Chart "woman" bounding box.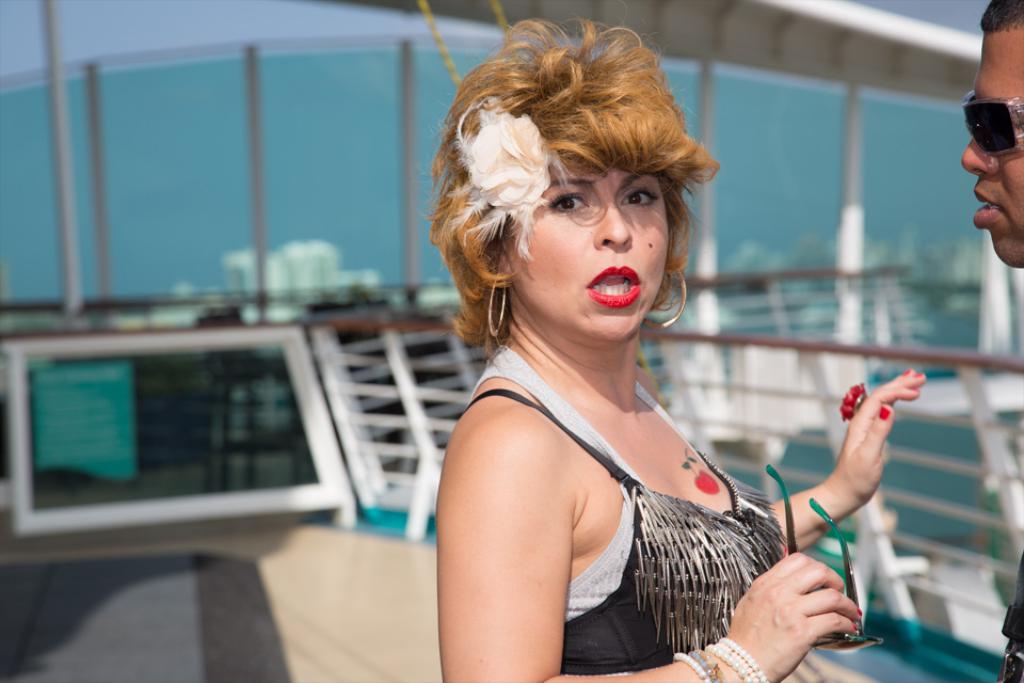
Charted: [left=385, top=41, right=852, bottom=672].
